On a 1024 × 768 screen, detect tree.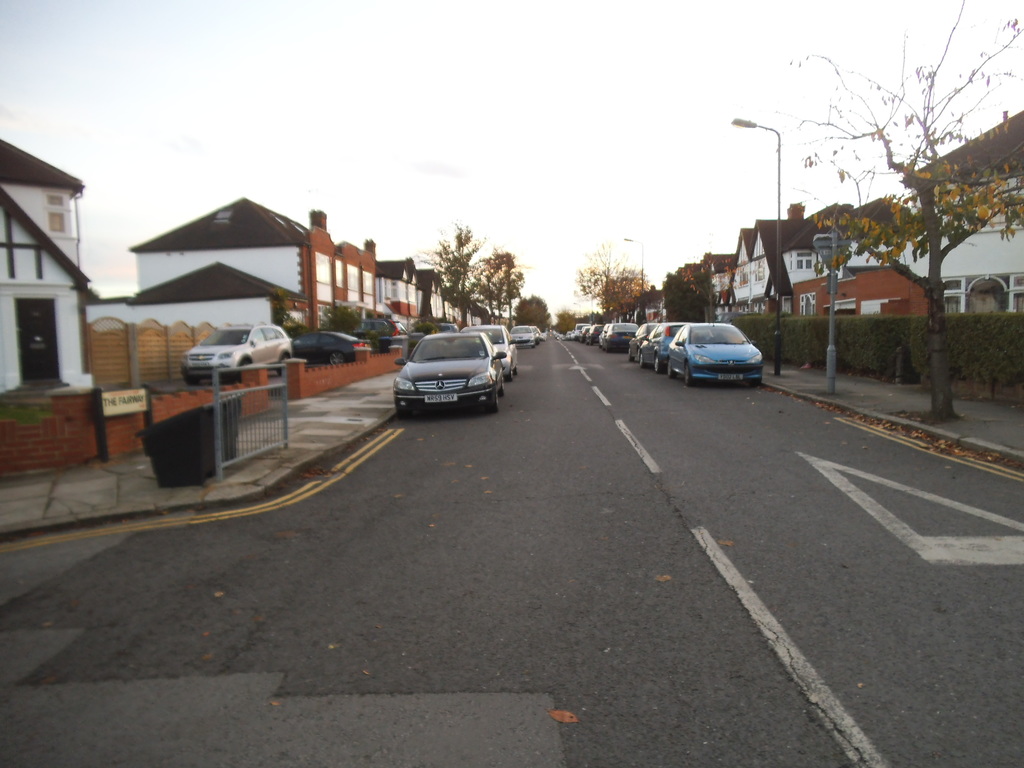
bbox=[509, 292, 550, 340].
